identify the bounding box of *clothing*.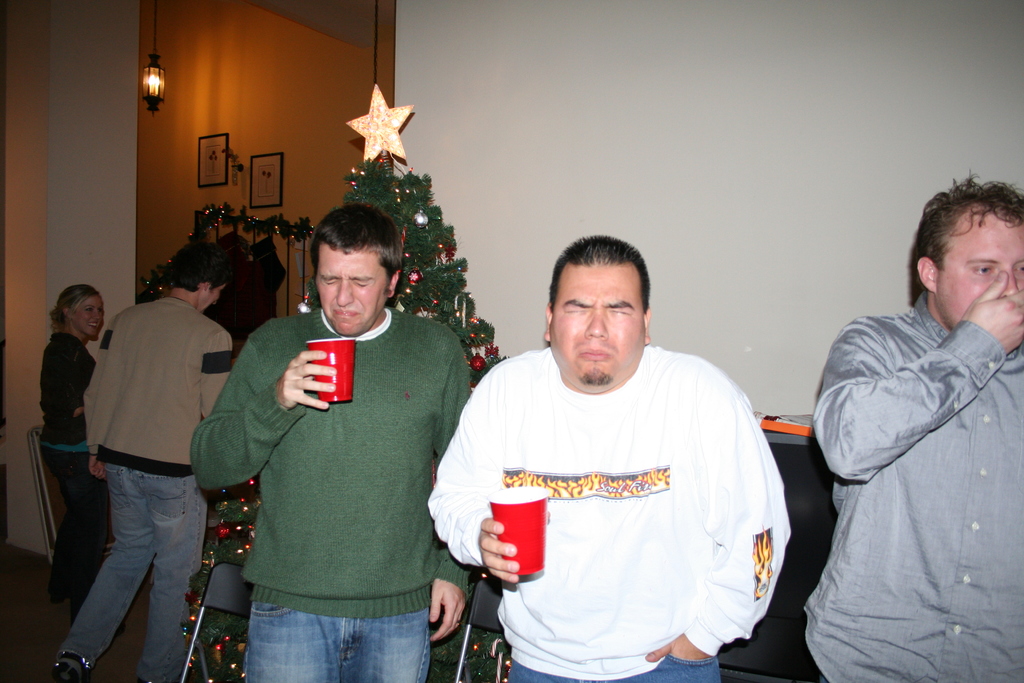
detection(421, 333, 787, 682).
